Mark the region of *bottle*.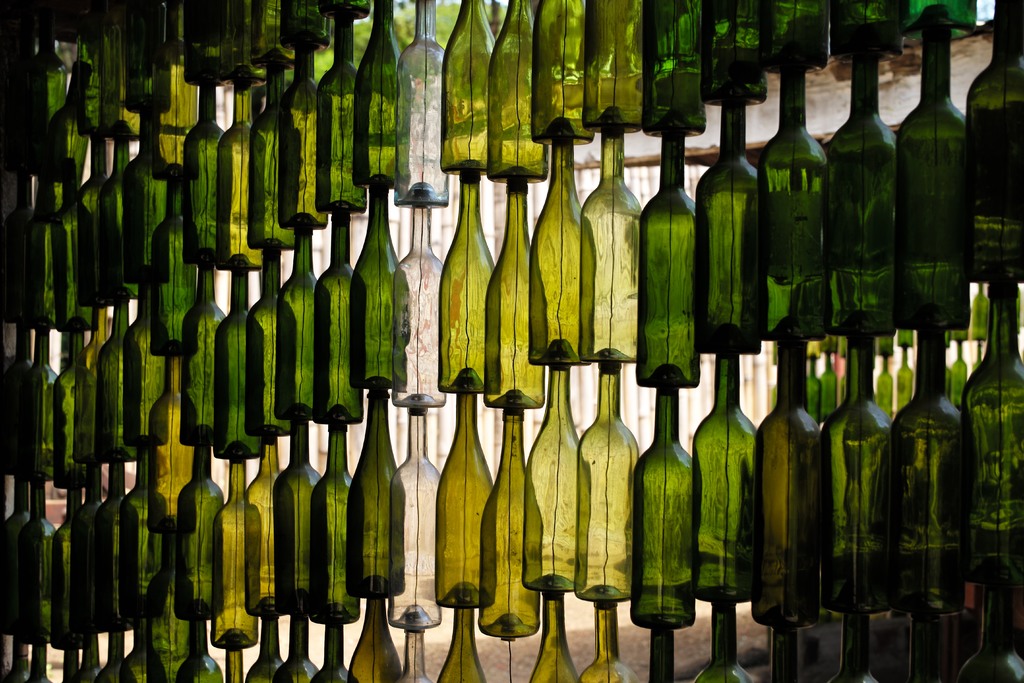
Region: {"left": 694, "top": 94, "right": 764, "bottom": 359}.
